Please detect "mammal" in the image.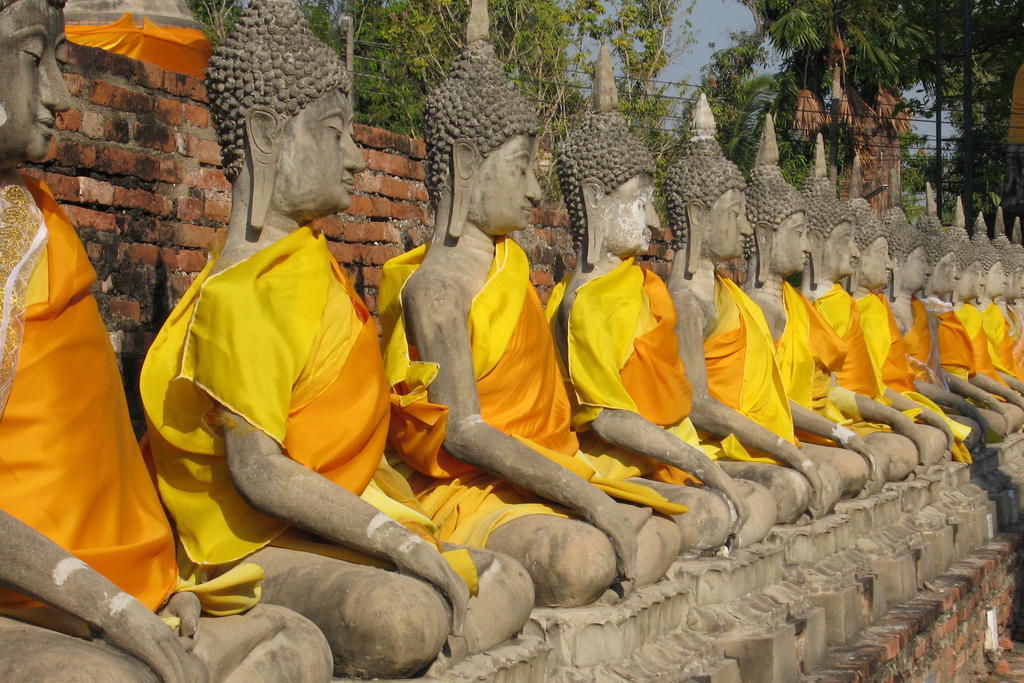
(left=177, top=0, right=531, bottom=669).
